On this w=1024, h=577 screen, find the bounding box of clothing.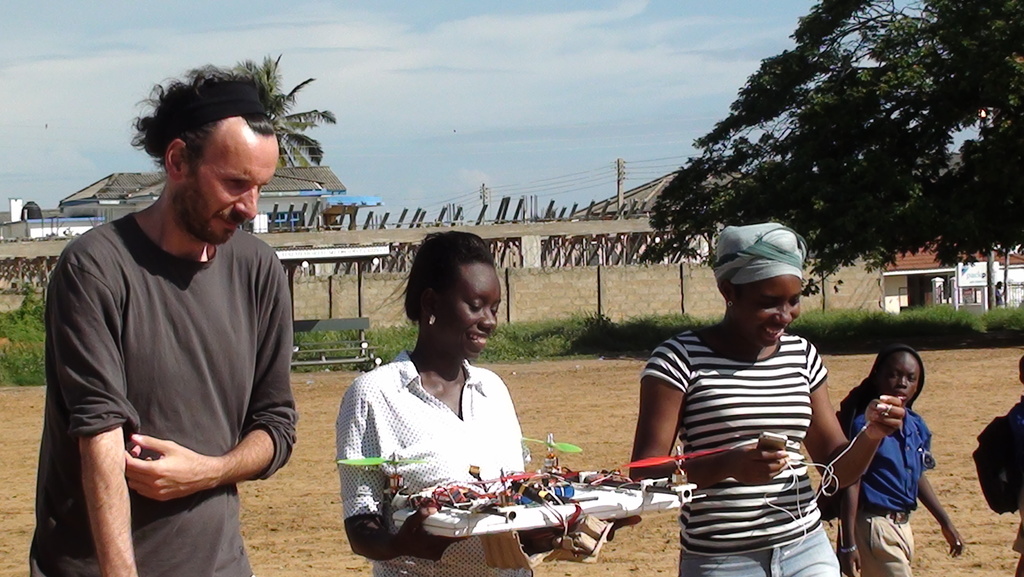
Bounding box: 27/212/297/576.
